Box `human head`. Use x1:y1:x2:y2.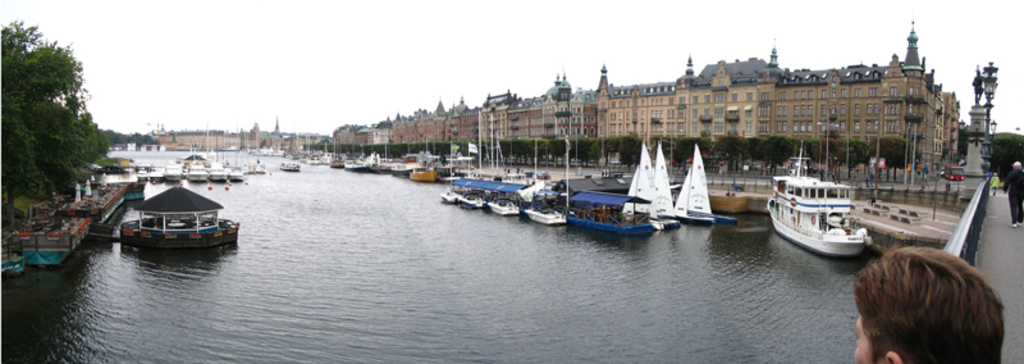
1012:160:1023:174.
